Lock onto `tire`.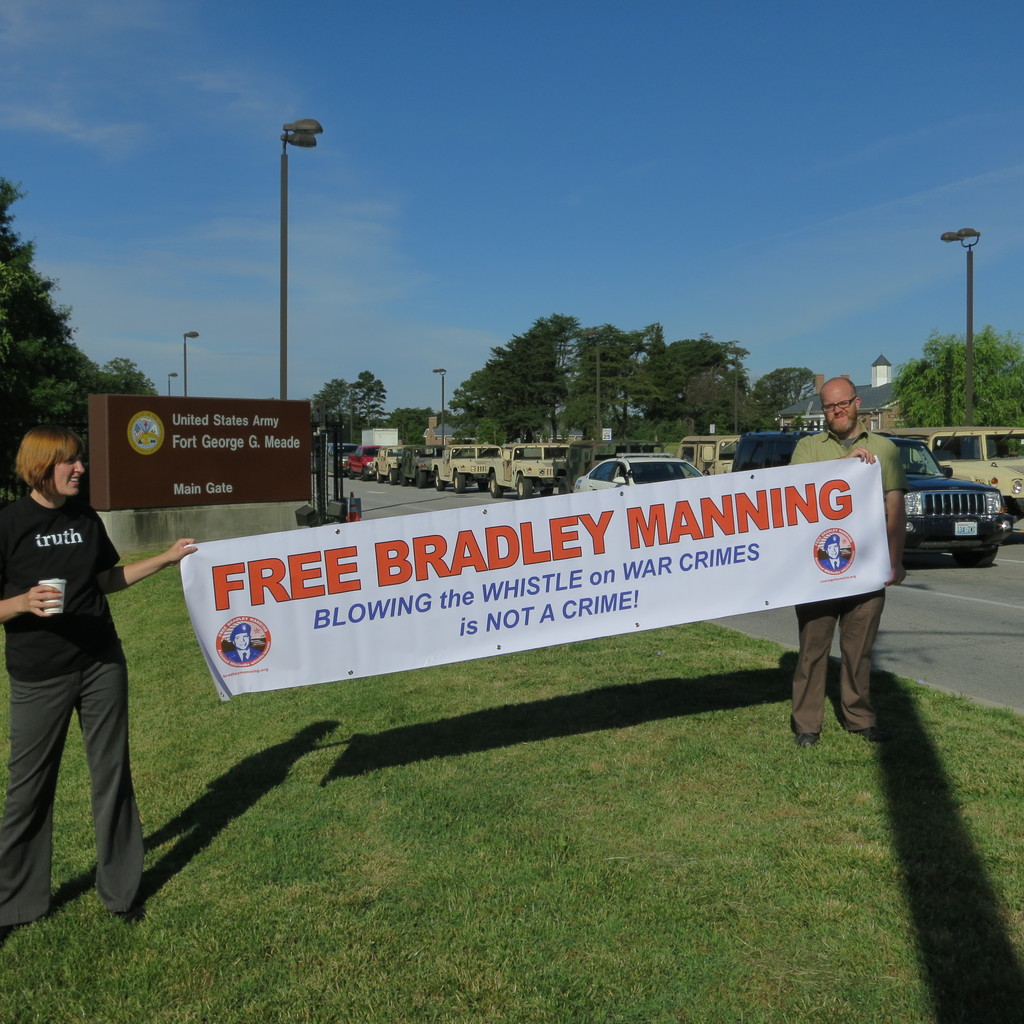
Locked: (x1=433, y1=467, x2=447, y2=490).
